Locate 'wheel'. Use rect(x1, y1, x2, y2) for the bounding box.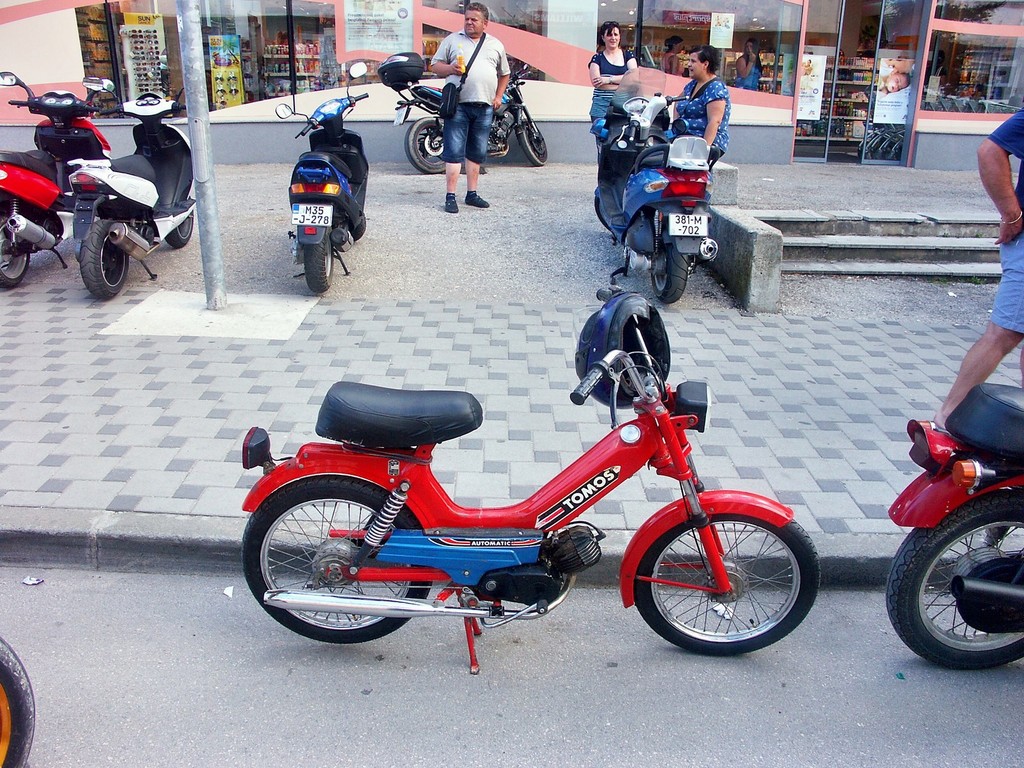
rect(406, 116, 447, 173).
